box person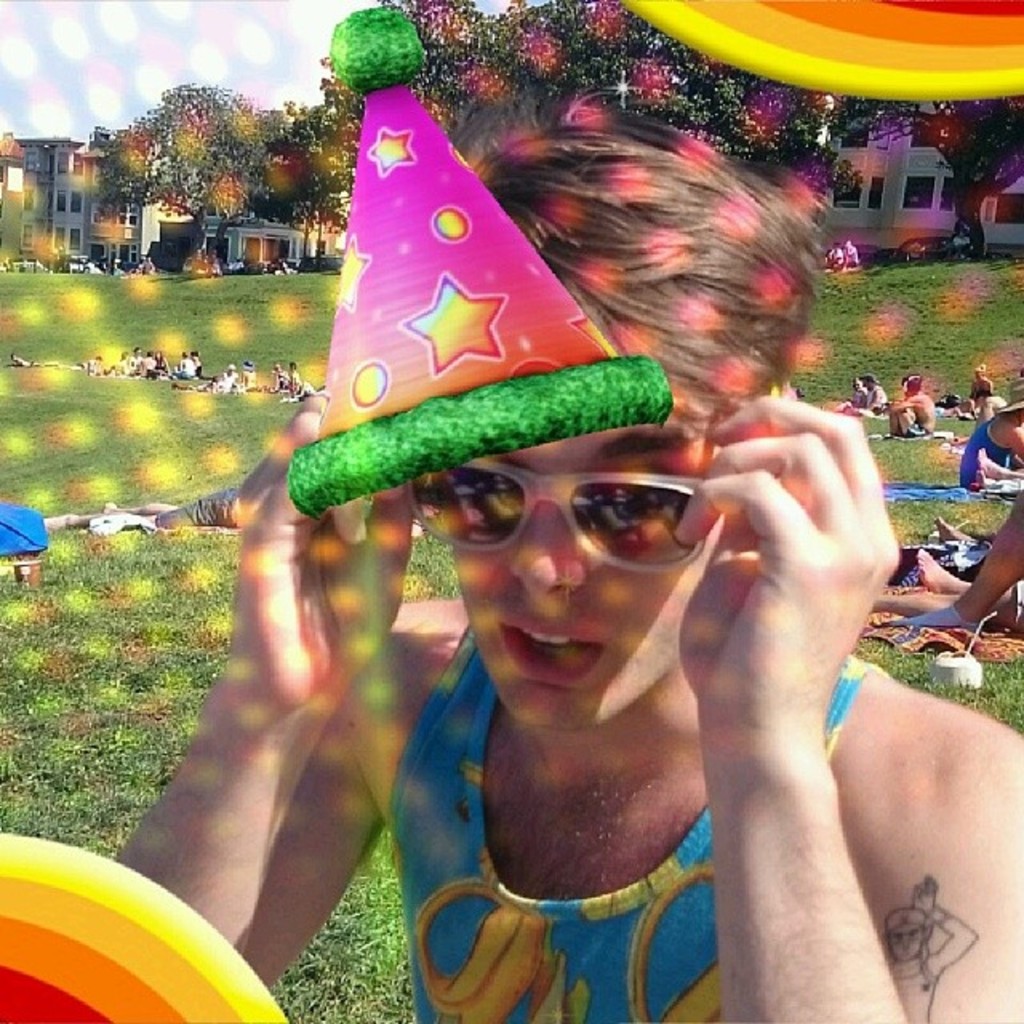
BBox(136, 352, 157, 374)
